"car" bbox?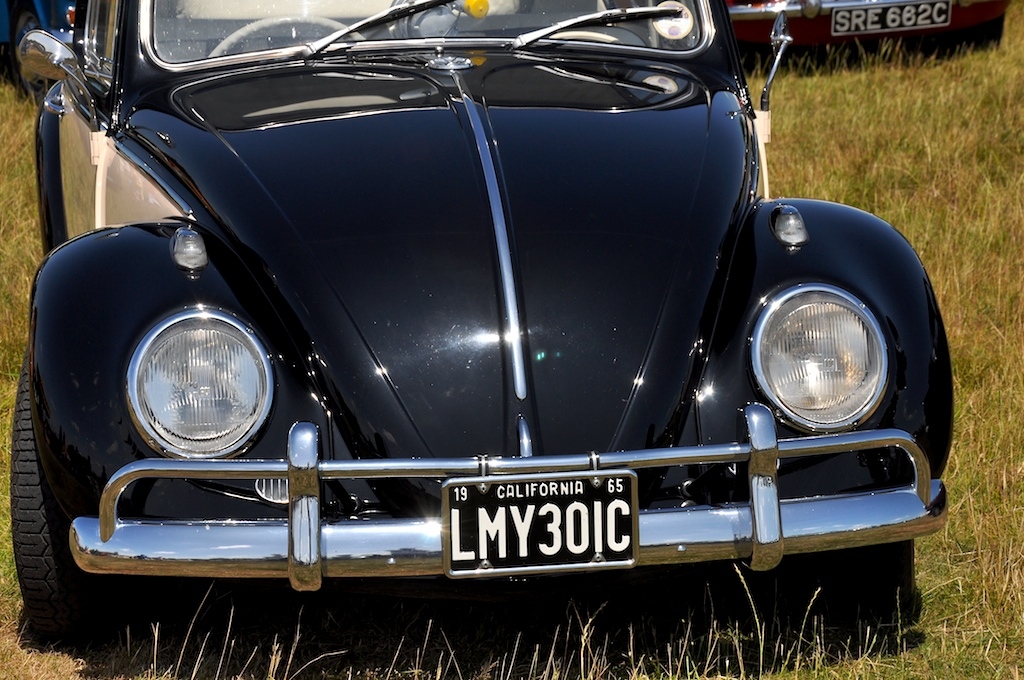
left=0, top=0, right=78, bottom=92
